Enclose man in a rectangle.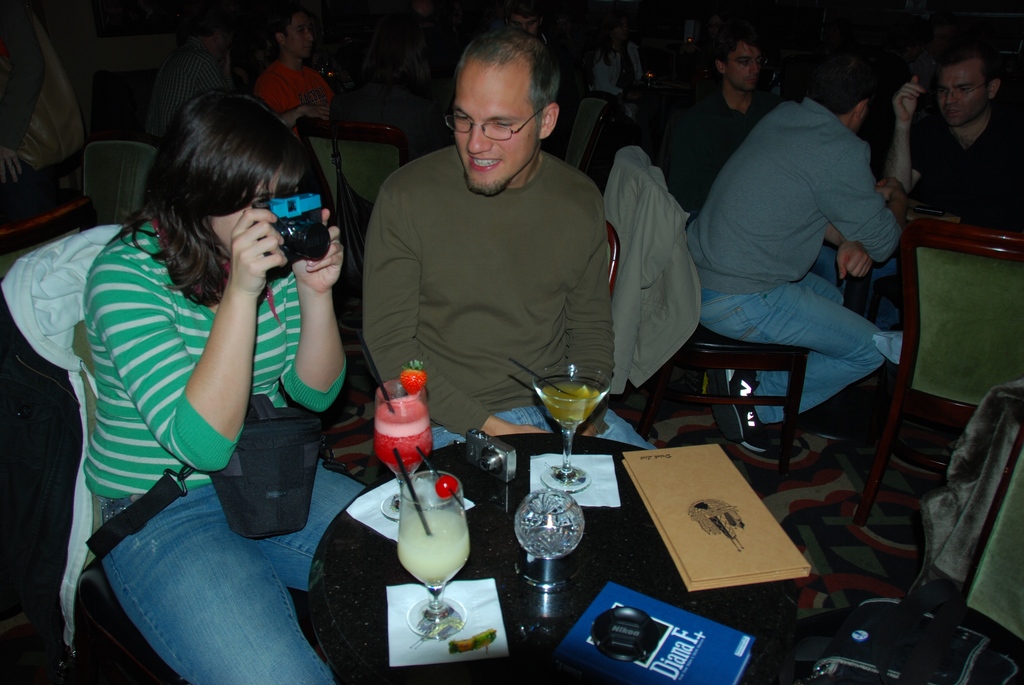
344/41/639/463.
